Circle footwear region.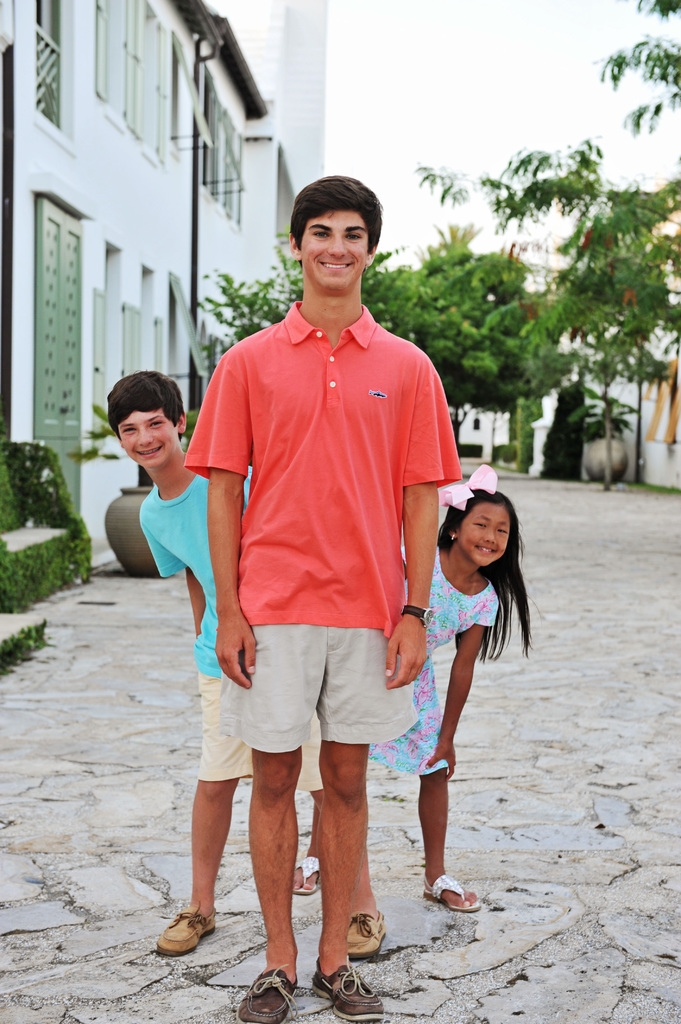
Region: 344/908/394/963.
